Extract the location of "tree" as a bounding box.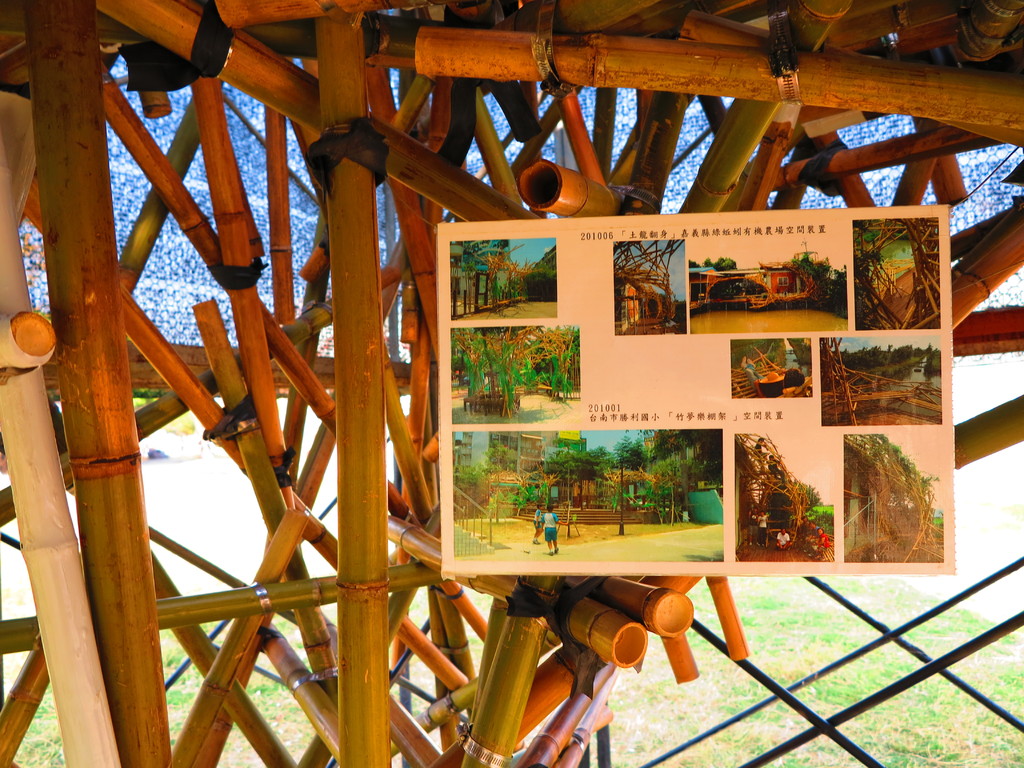
detection(455, 460, 490, 518).
